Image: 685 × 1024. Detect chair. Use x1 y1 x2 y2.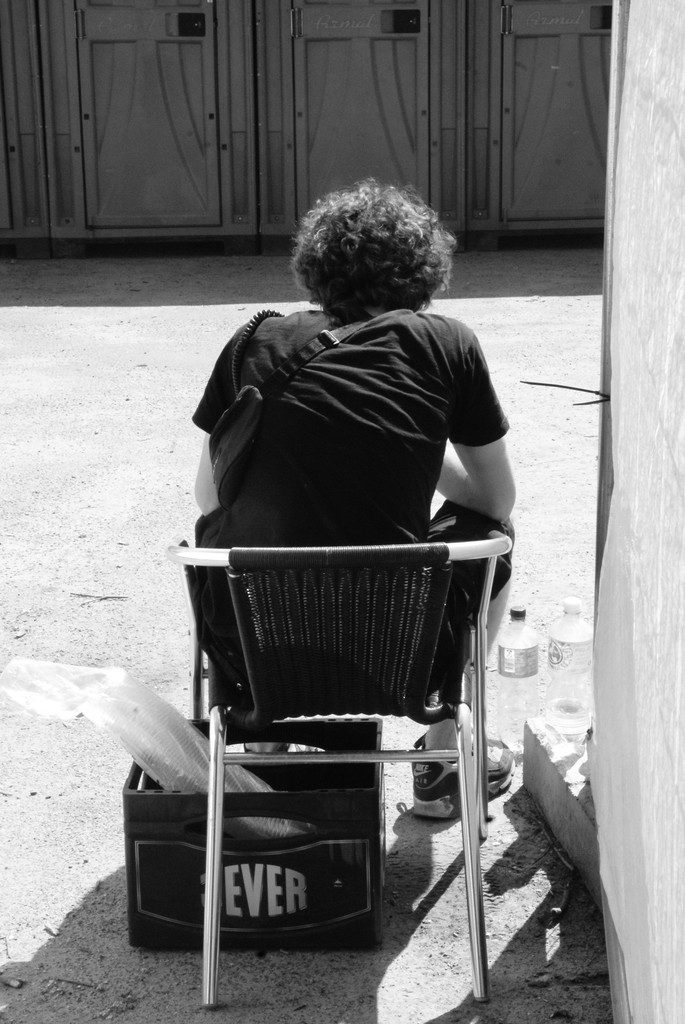
140 423 512 943.
